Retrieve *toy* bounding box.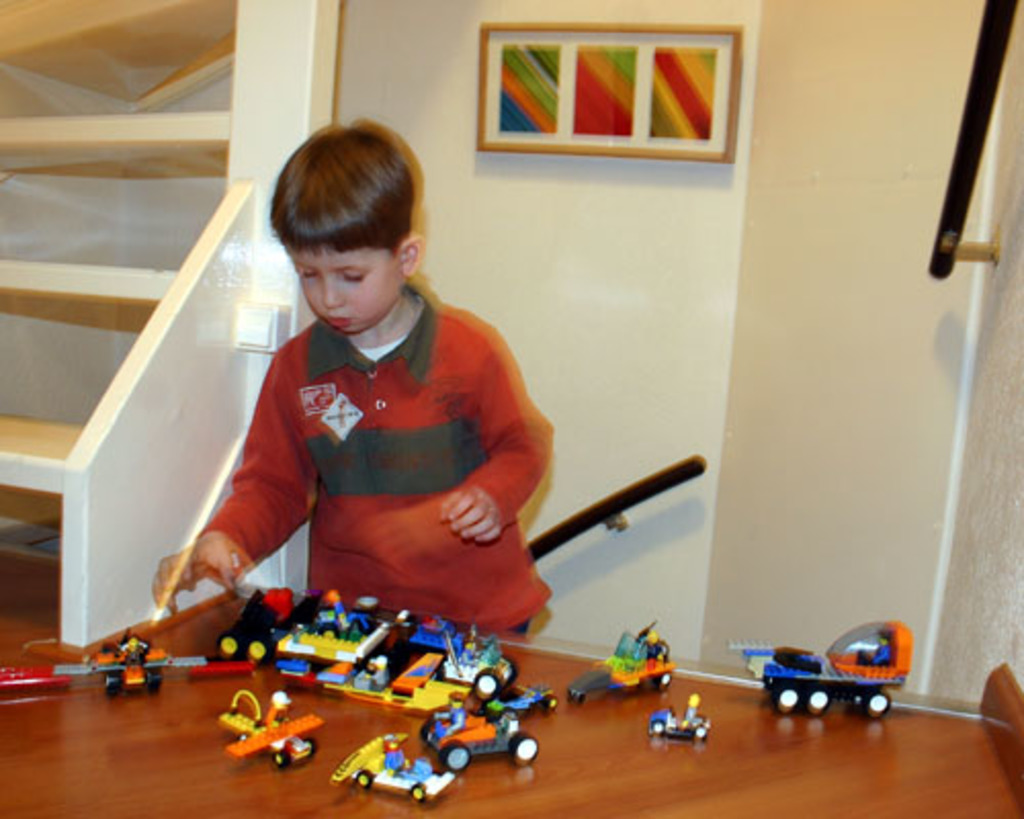
Bounding box: <box>322,731,457,809</box>.
